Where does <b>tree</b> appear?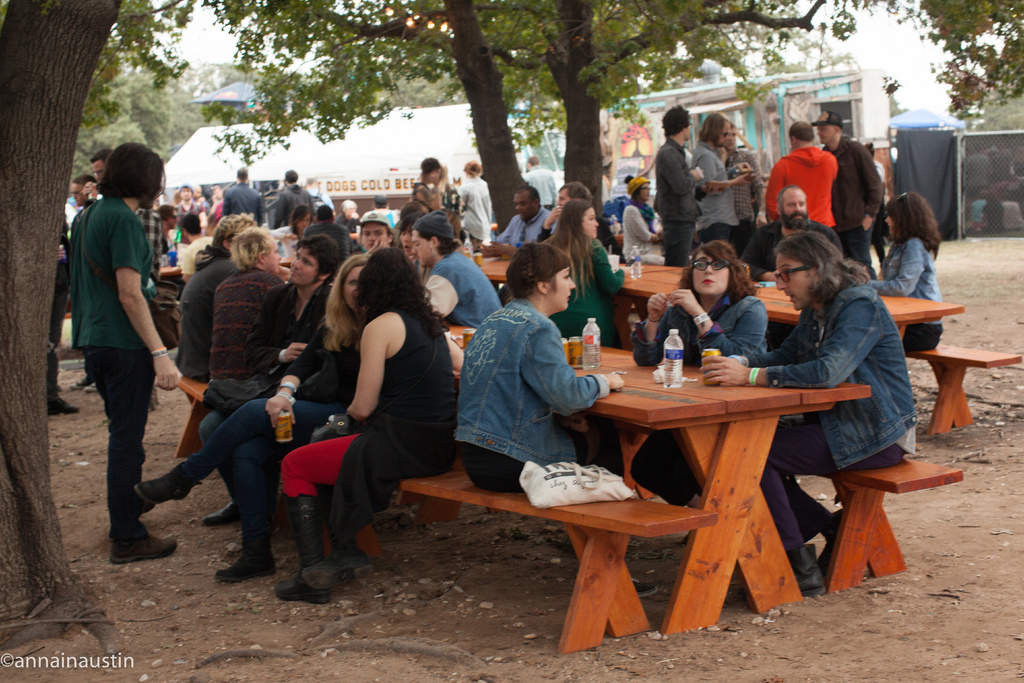
Appears at (x1=880, y1=0, x2=1023, y2=133).
